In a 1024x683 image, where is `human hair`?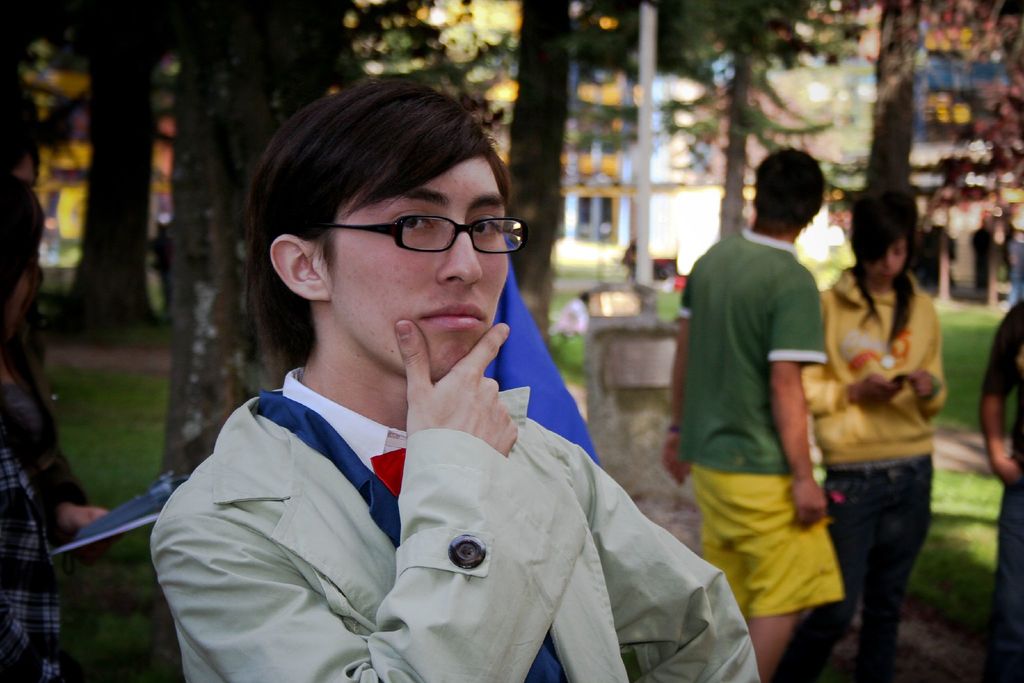
<region>750, 142, 826, 243</region>.
